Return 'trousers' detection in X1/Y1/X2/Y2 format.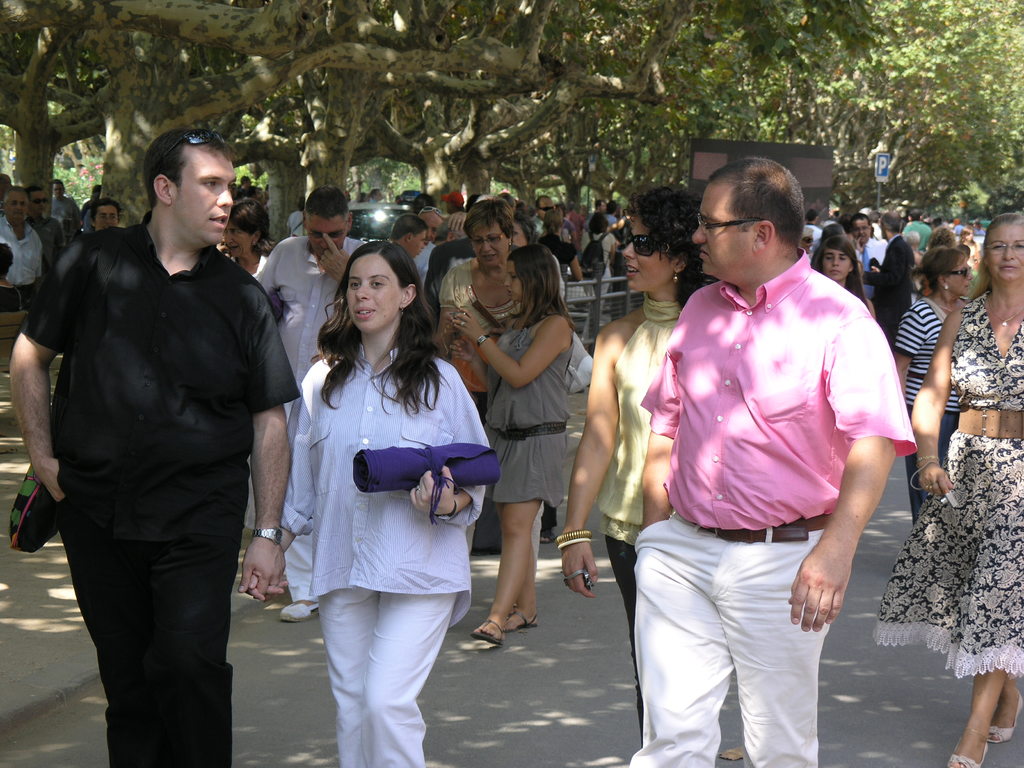
581/273/610/342.
